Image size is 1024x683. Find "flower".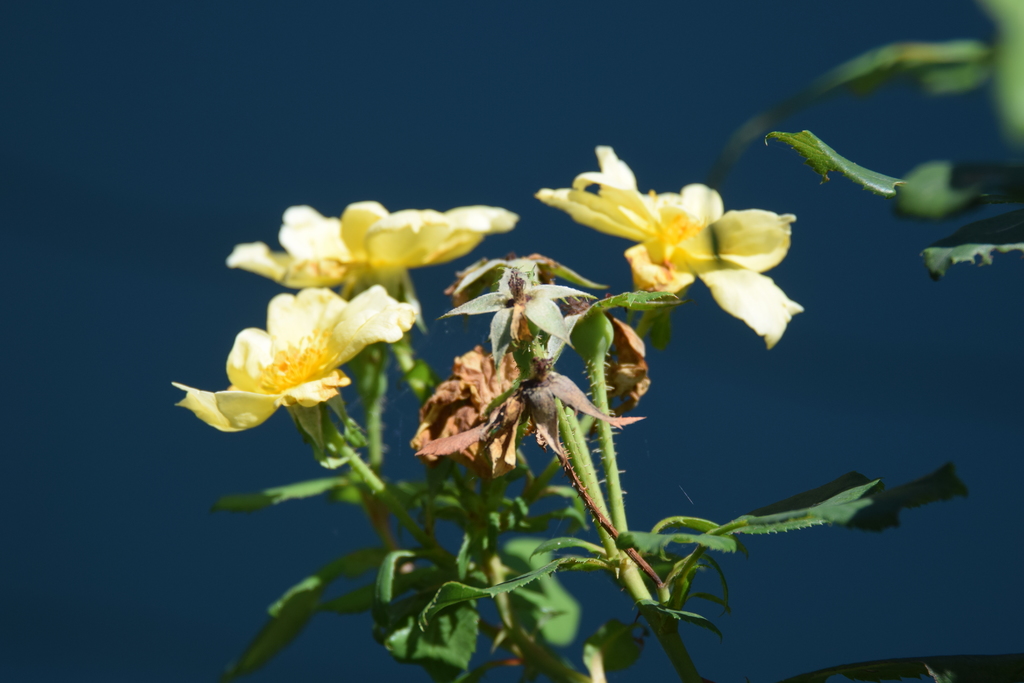
{"x1": 573, "y1": 303, "x2": 616, "y2": 360}.
